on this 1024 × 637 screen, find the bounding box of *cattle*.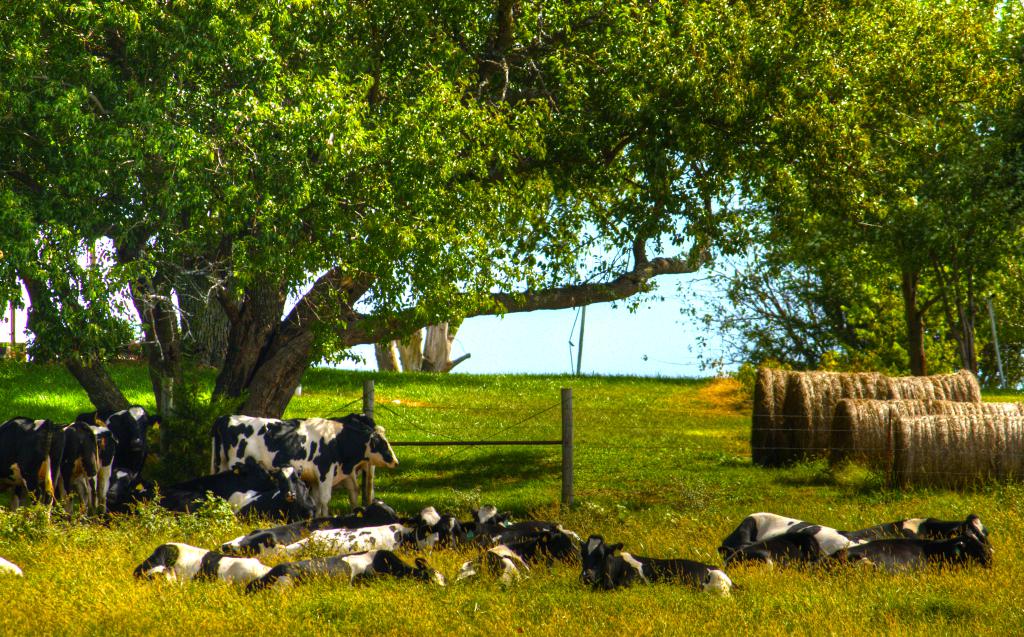
Bounding box: [x1=572, y1=533, x2=735, y2=604].
